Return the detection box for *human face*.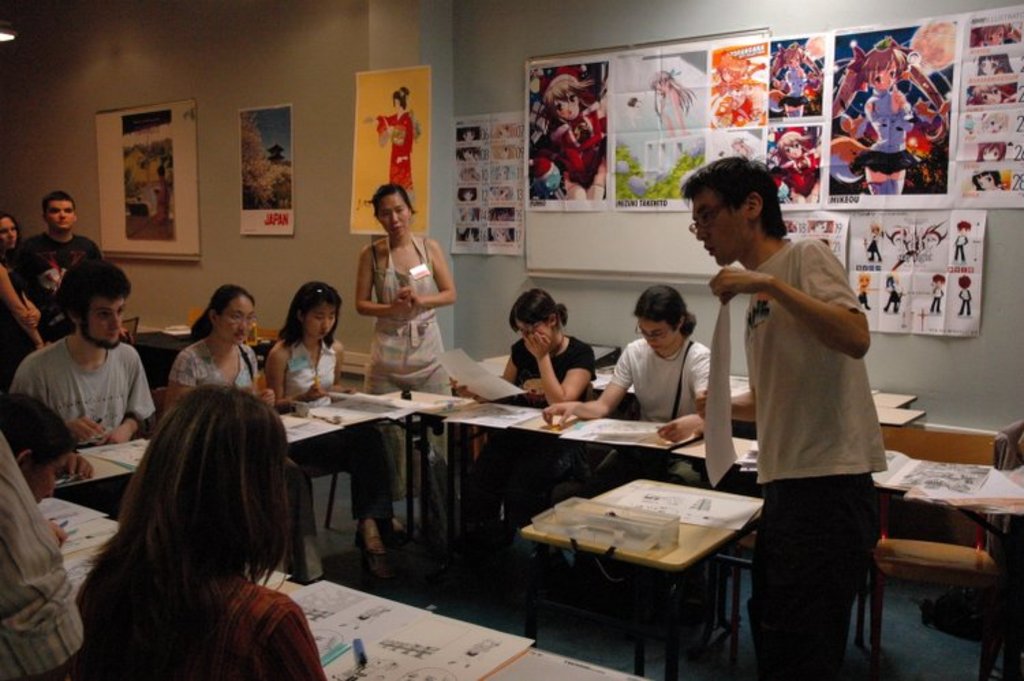
[left=460, top=147, right=475, bottom=165].
